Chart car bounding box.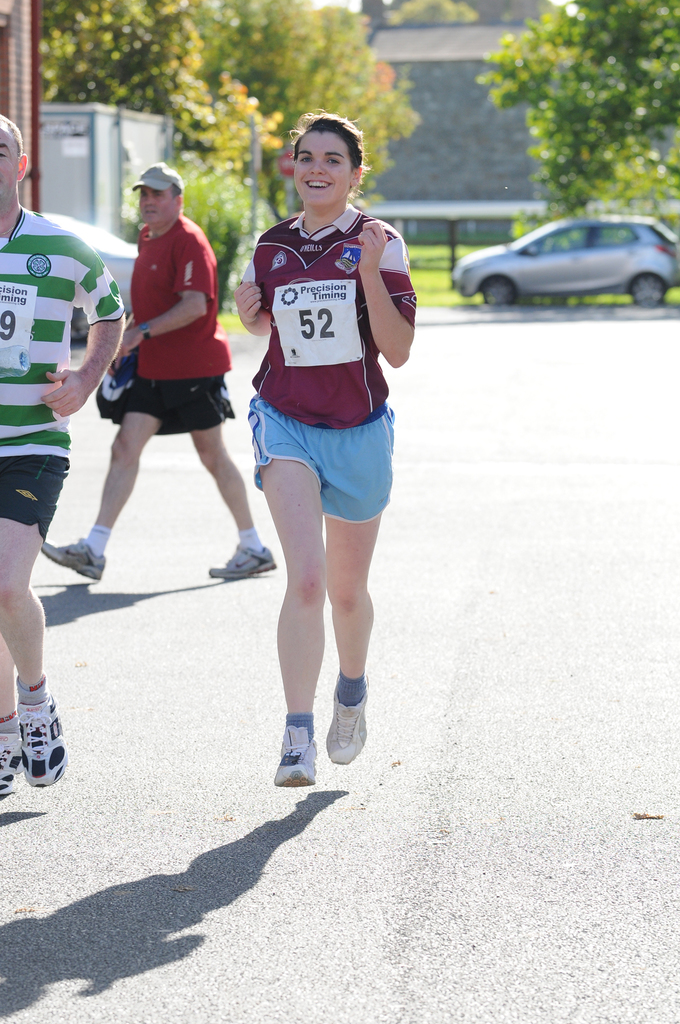
Charted: box(40, 209, 138, 347).
